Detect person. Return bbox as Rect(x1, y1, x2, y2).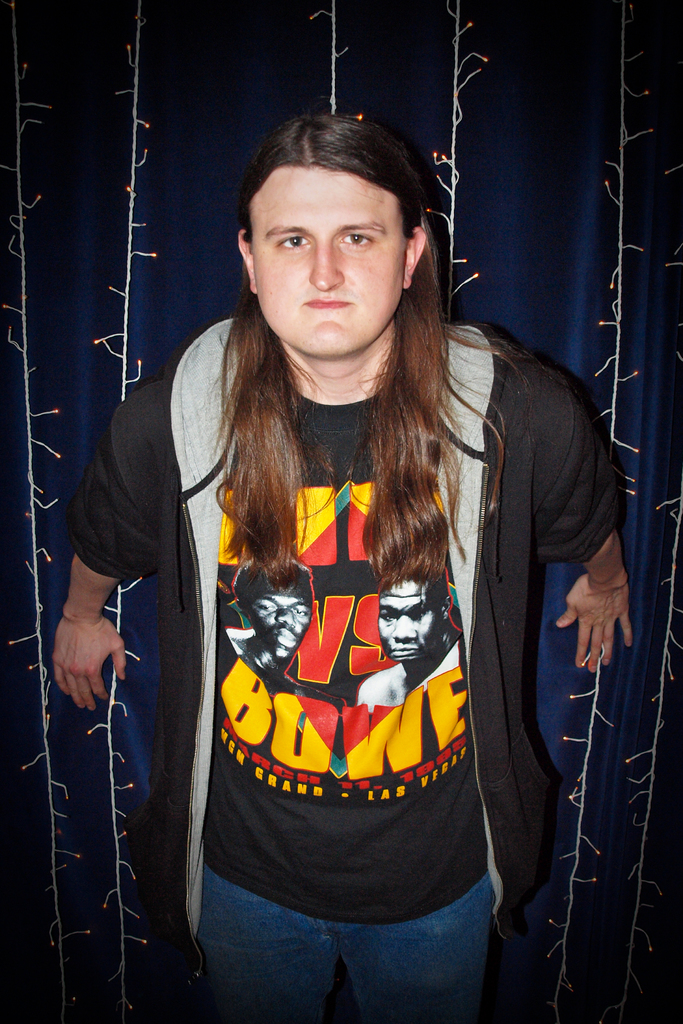
Rect(46, 108, 635, 1023).
